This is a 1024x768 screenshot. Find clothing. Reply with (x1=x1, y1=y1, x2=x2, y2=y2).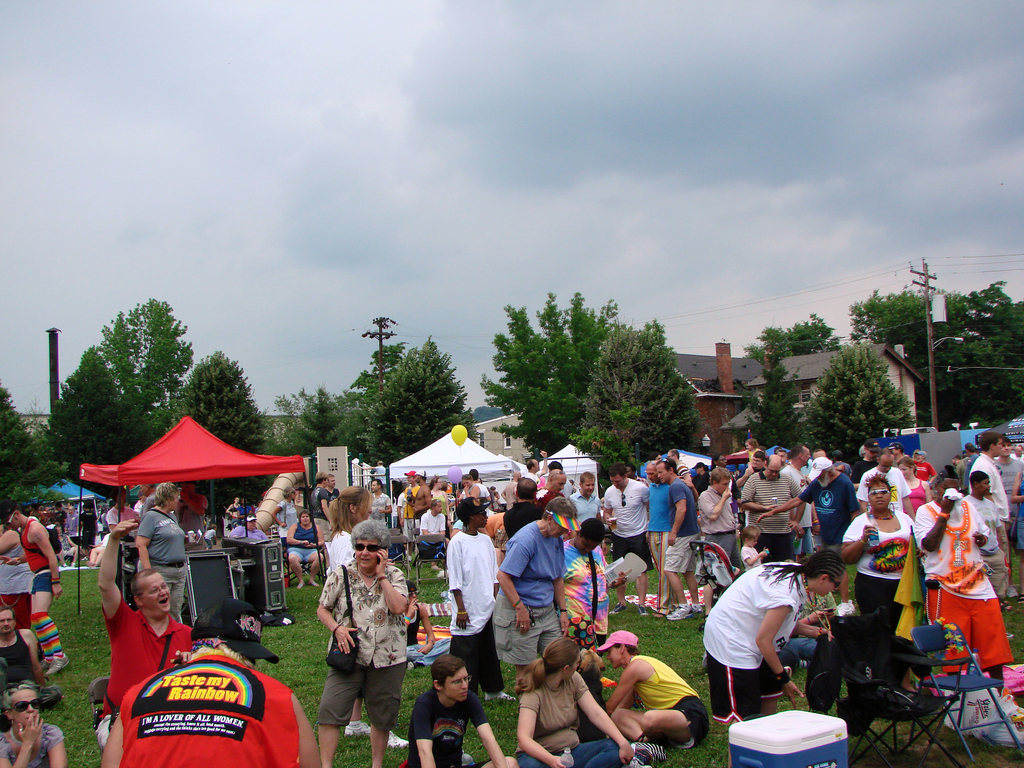
(x1=229, y1=500, x2=239, y2=518).
